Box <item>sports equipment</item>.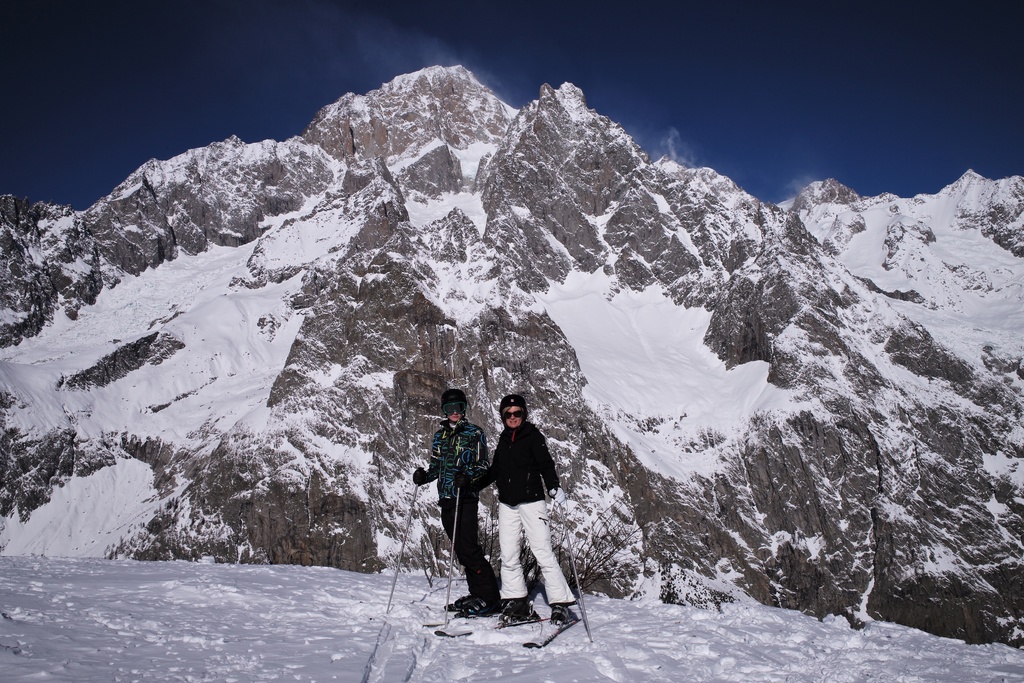
440, 386, 469, 406.
